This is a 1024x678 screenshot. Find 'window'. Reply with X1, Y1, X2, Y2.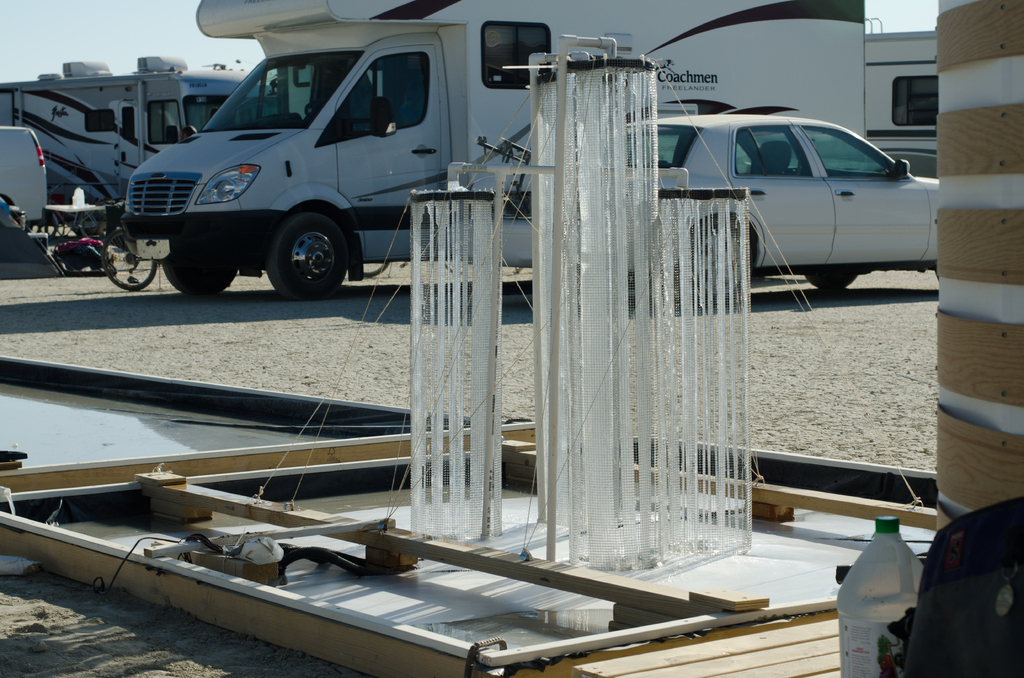
145, 102, 184, 143.
